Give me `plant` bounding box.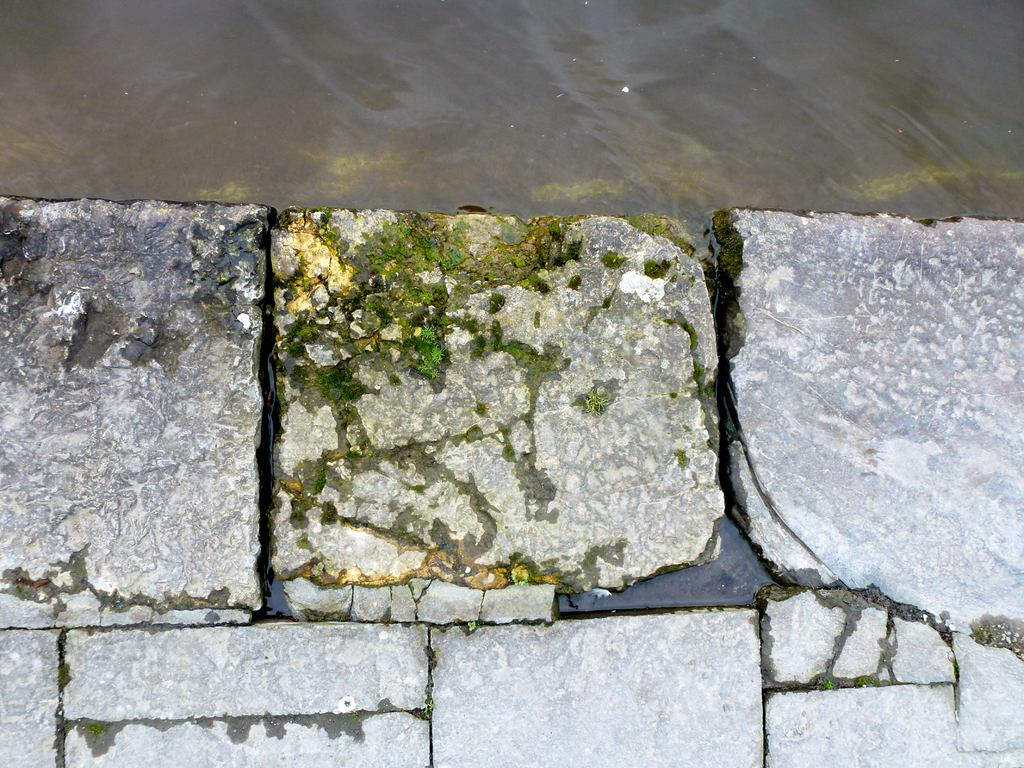
x1=855 y1=675 x2=879 y2=687.
